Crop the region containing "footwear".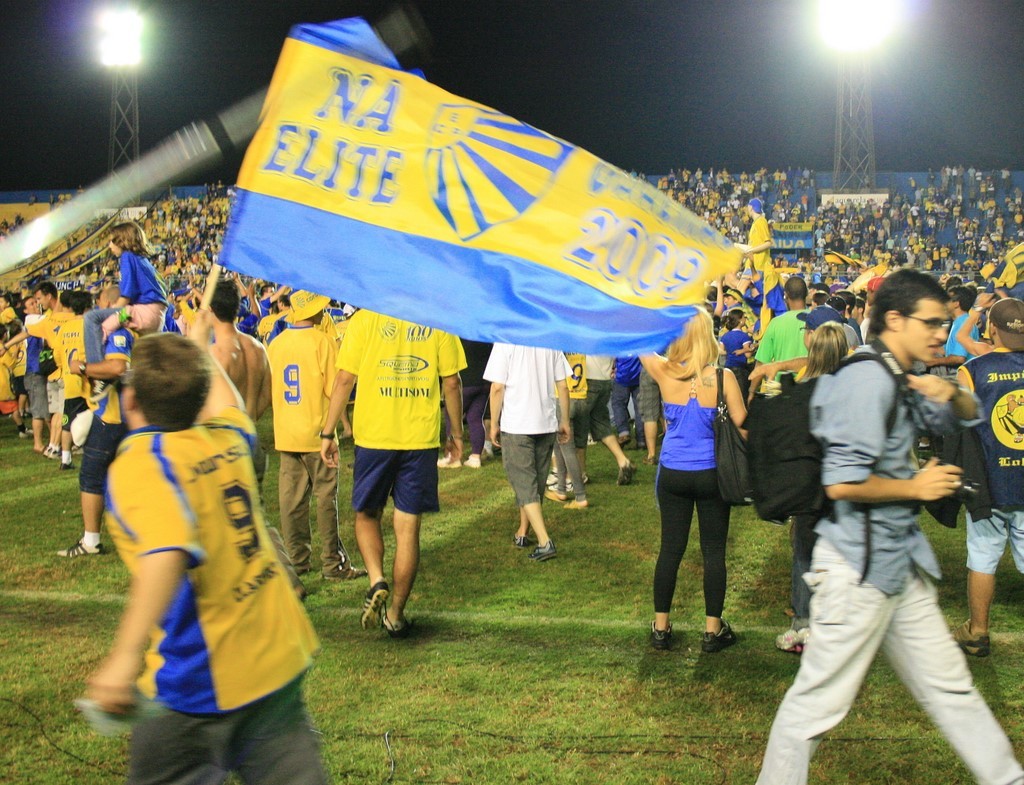
Crop region: box(59, 458, 74, 468).
